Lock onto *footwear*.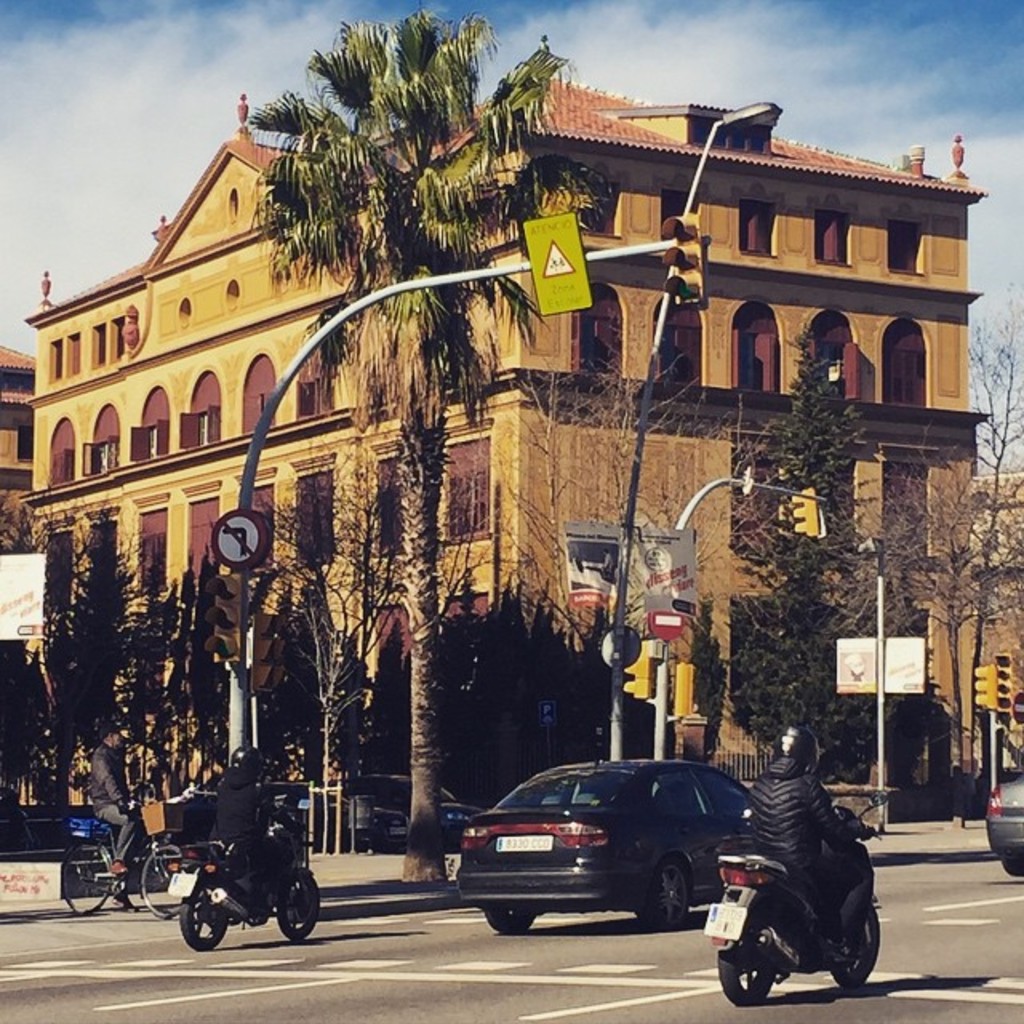
Locked: {"x1": 829, "y1": 936, "x2": 859, "y2": 958}.
